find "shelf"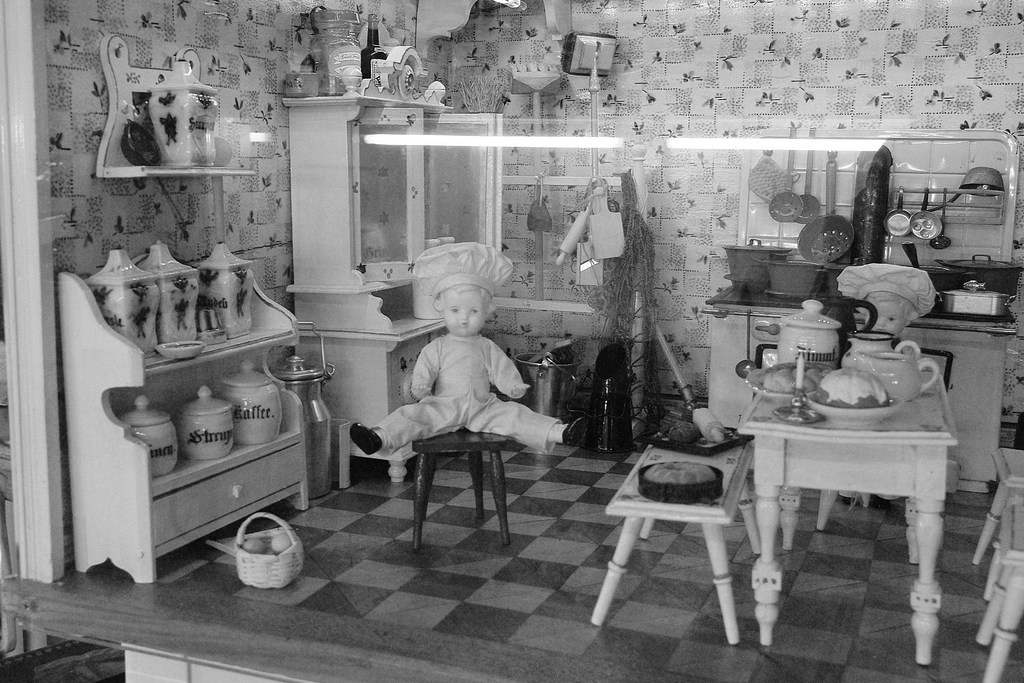
l=95, t=41, r=259, b=179
